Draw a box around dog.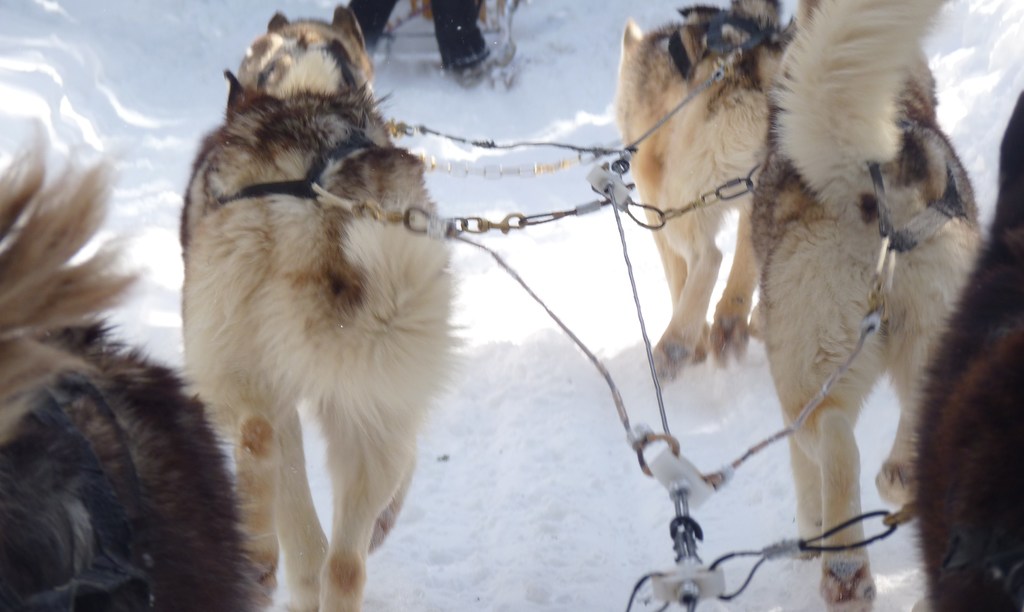
(x1=179, y1=6, x2=472, y2=611).
